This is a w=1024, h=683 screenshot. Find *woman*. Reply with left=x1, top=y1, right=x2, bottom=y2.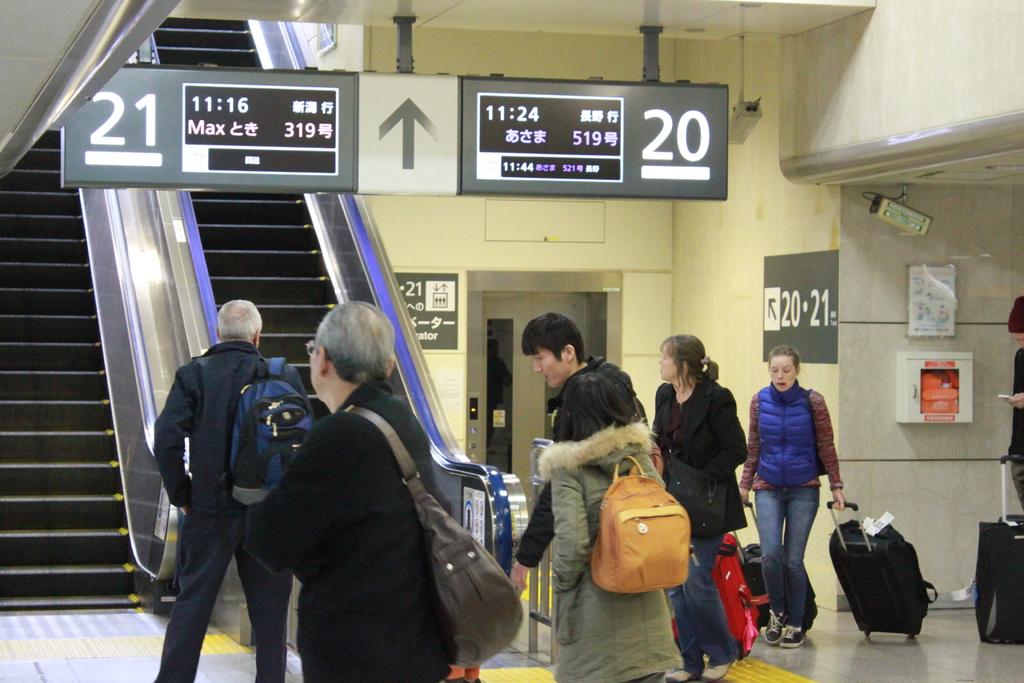
left=735, top=345, right=849, bottom=652.
